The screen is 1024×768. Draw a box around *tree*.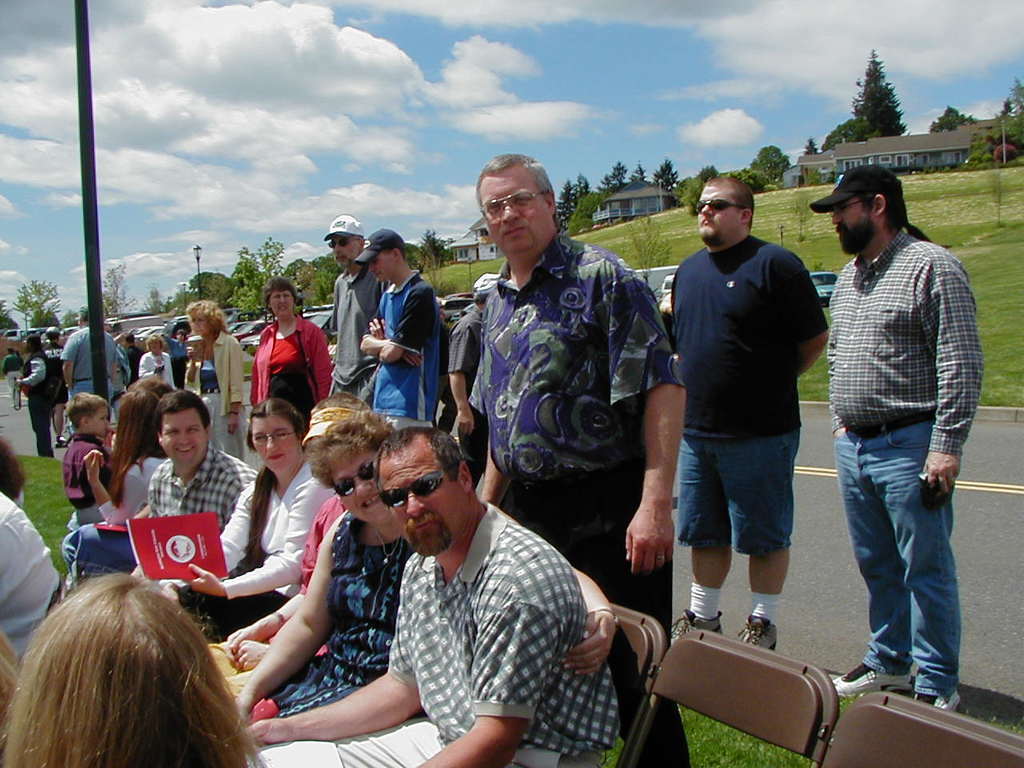
left=557, top=174, right=589, bottom=230.
